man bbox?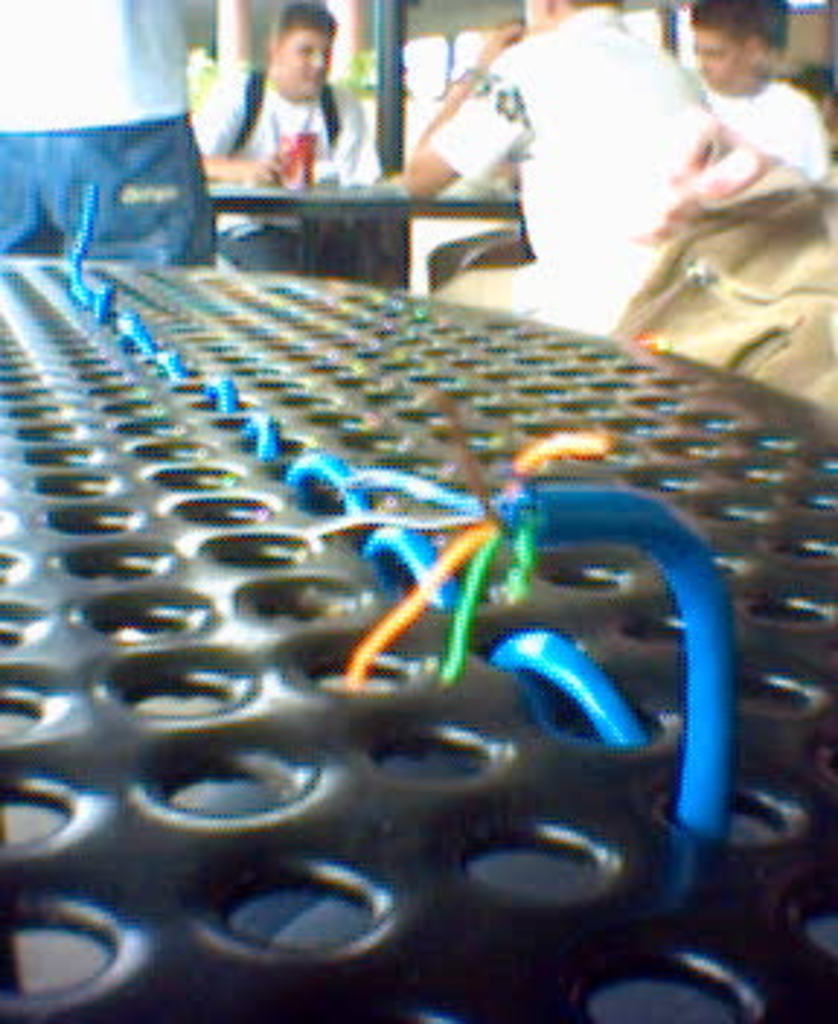
left=183, top=23, right=448, bottom=239
